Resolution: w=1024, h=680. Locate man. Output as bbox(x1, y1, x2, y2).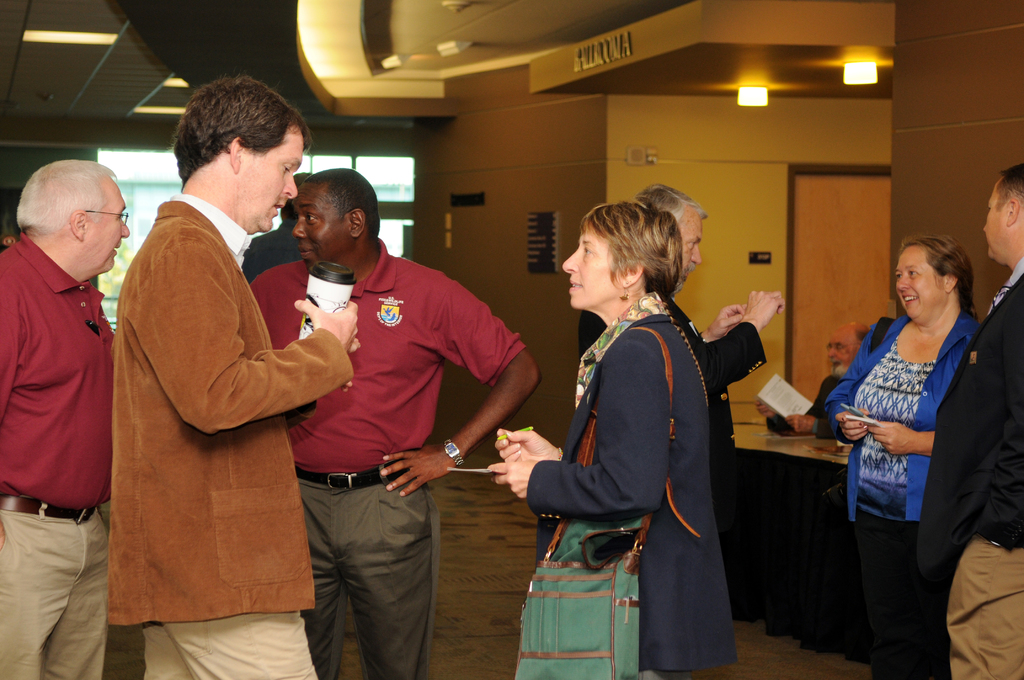
bbox(918, 161, 1023, 679).
